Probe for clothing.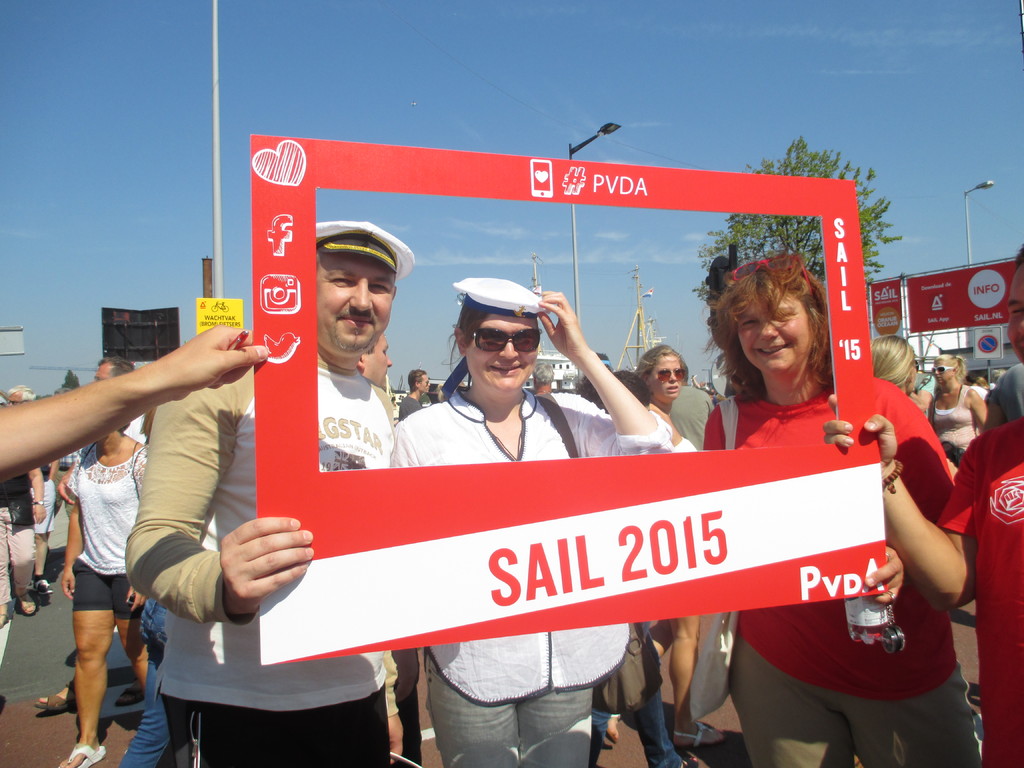
Probe result: locate(978, 360, 1023, 413).
